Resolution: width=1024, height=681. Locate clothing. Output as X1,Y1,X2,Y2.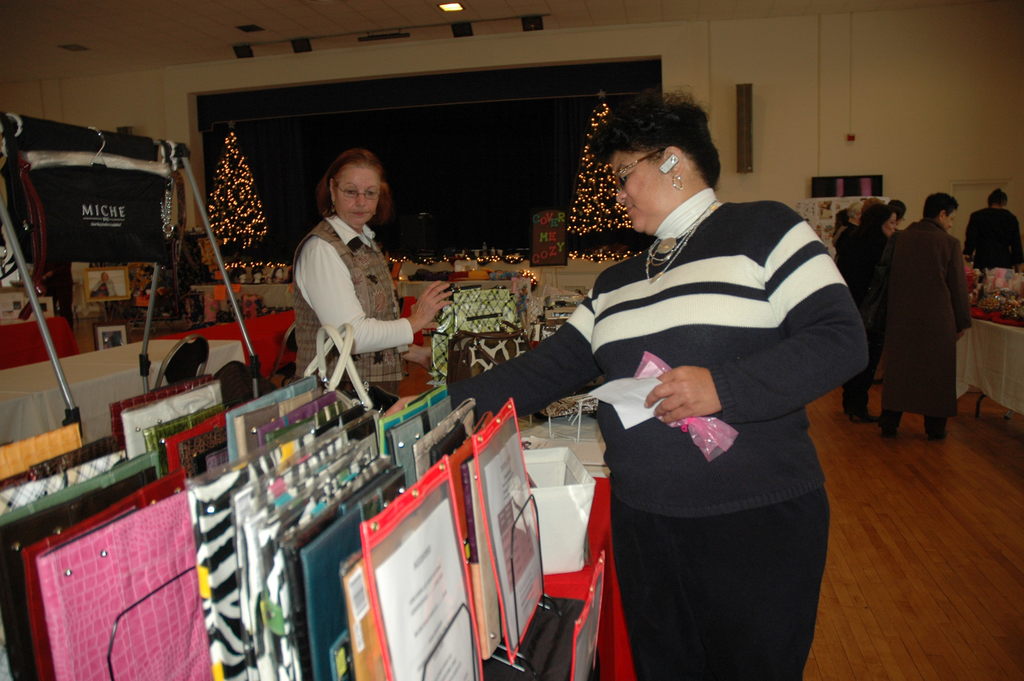
961,204,1021,276.
